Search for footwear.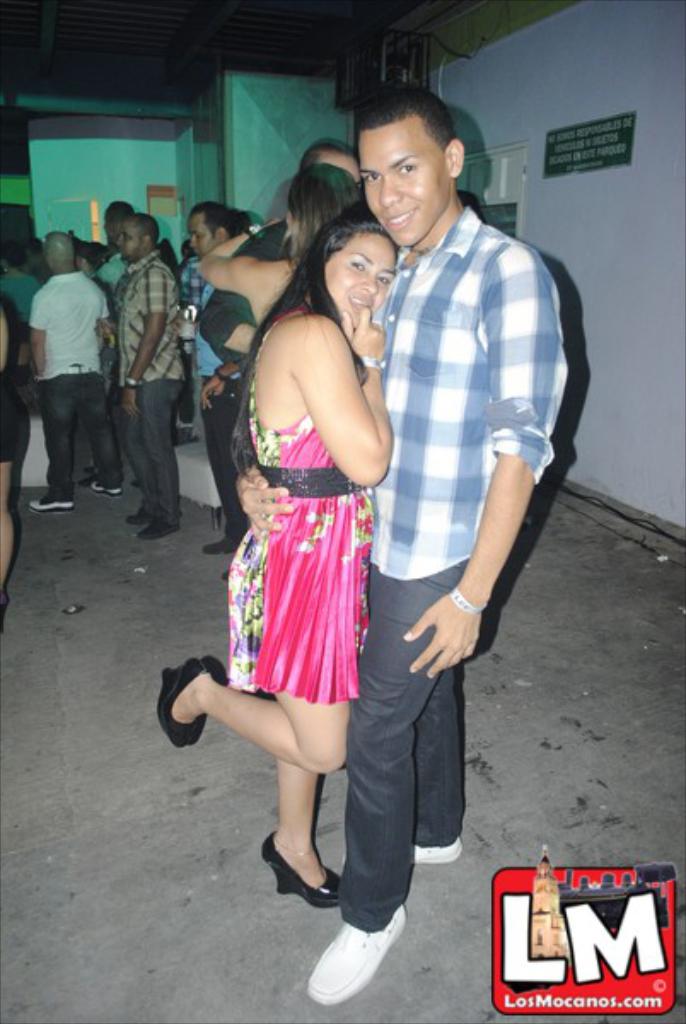
Found at [154, 657, 203, 748].
